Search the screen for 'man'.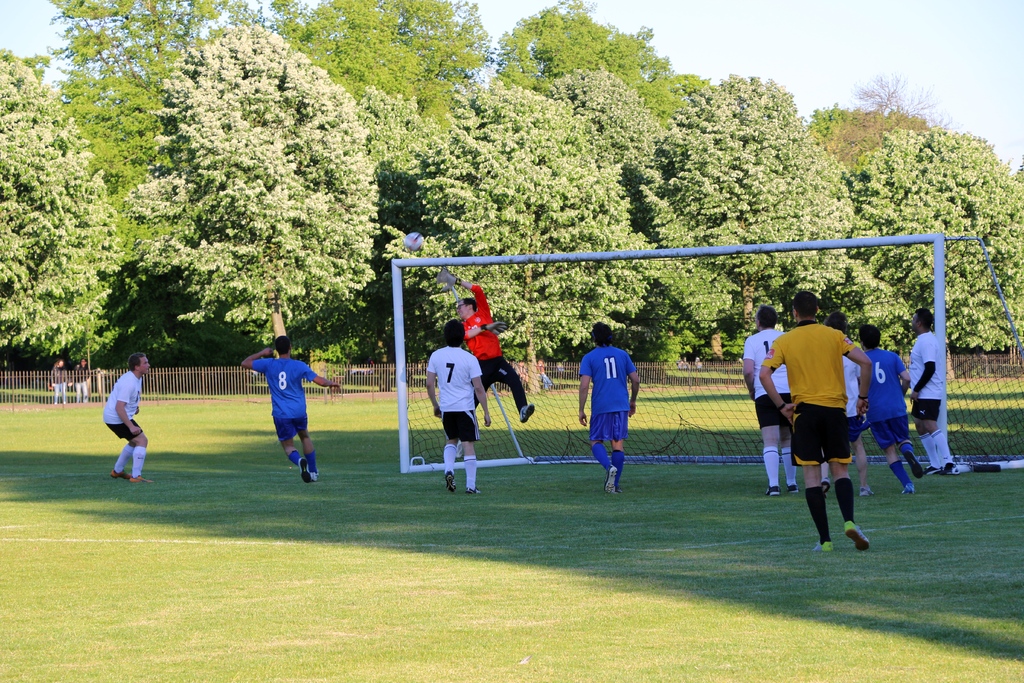
Found at [x1=860, y1=321, x2=929, y2=497].
